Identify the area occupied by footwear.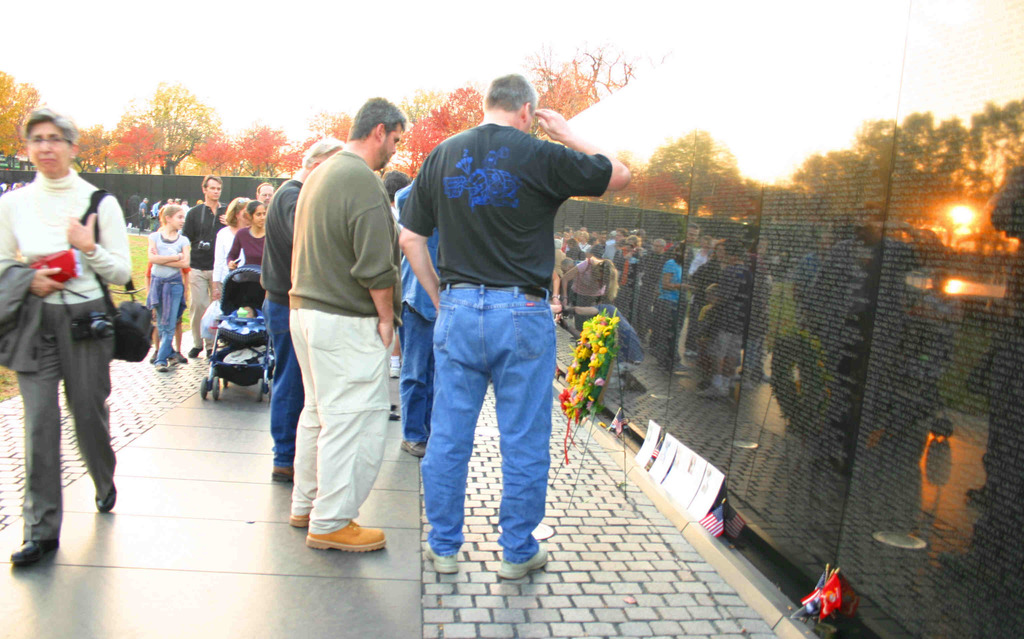
Area: [x1=189, y1=346, x2=203, y2=356].
